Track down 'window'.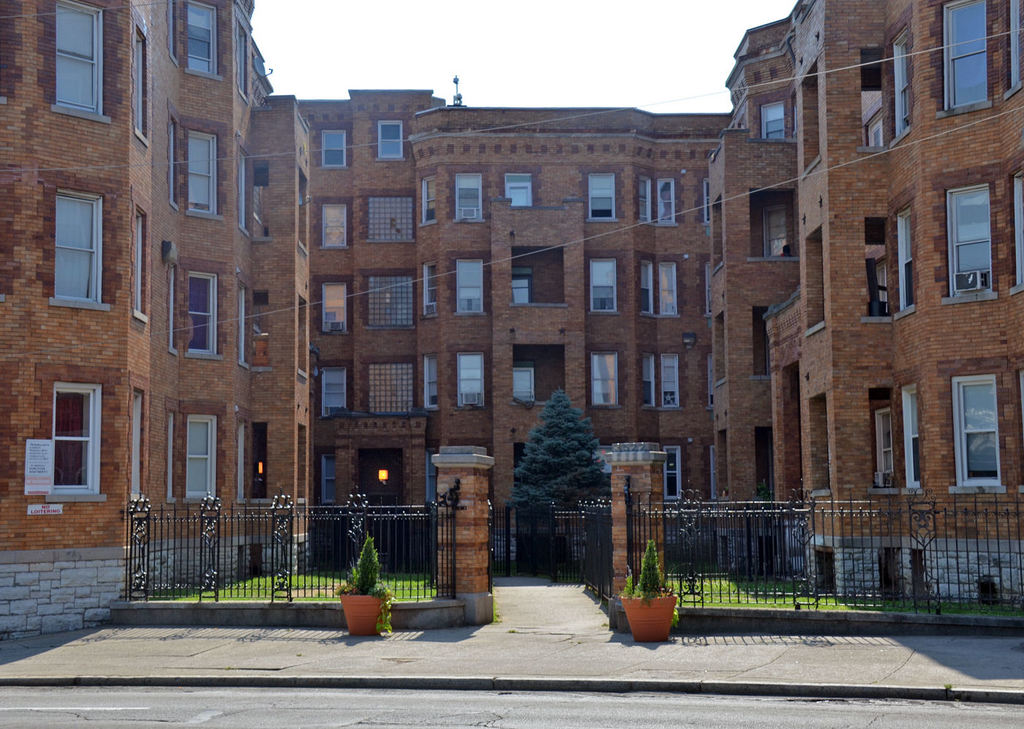
Tracked to bbox=[424, 172, 440, 227].
